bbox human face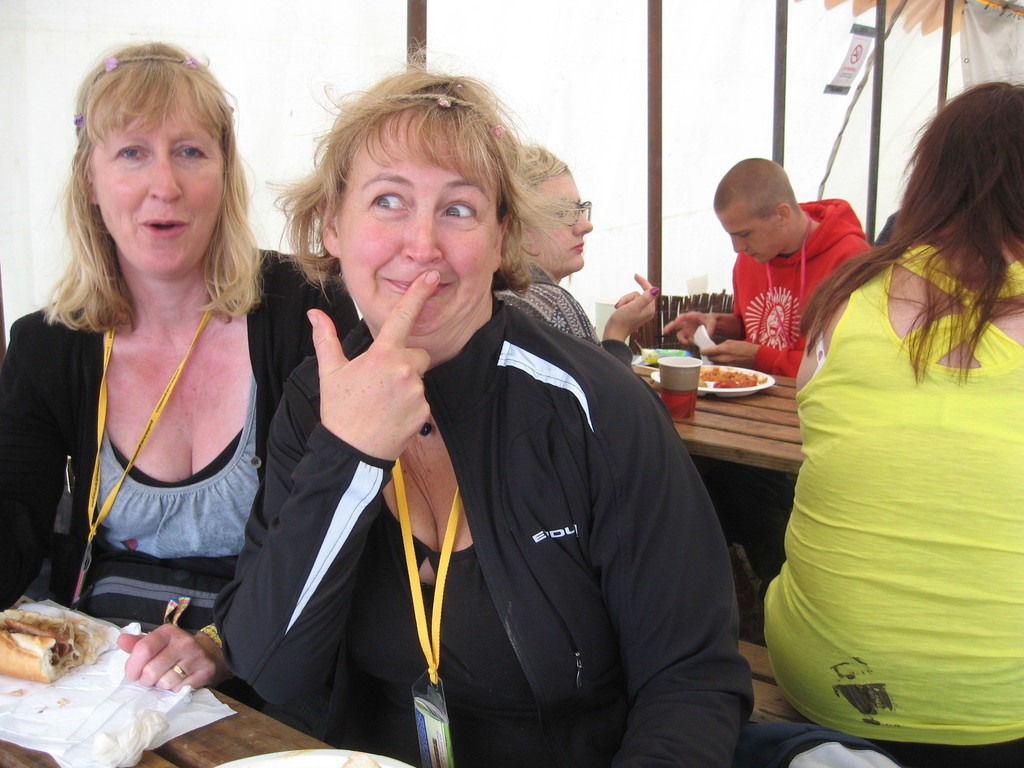
(88,92,225,275)
